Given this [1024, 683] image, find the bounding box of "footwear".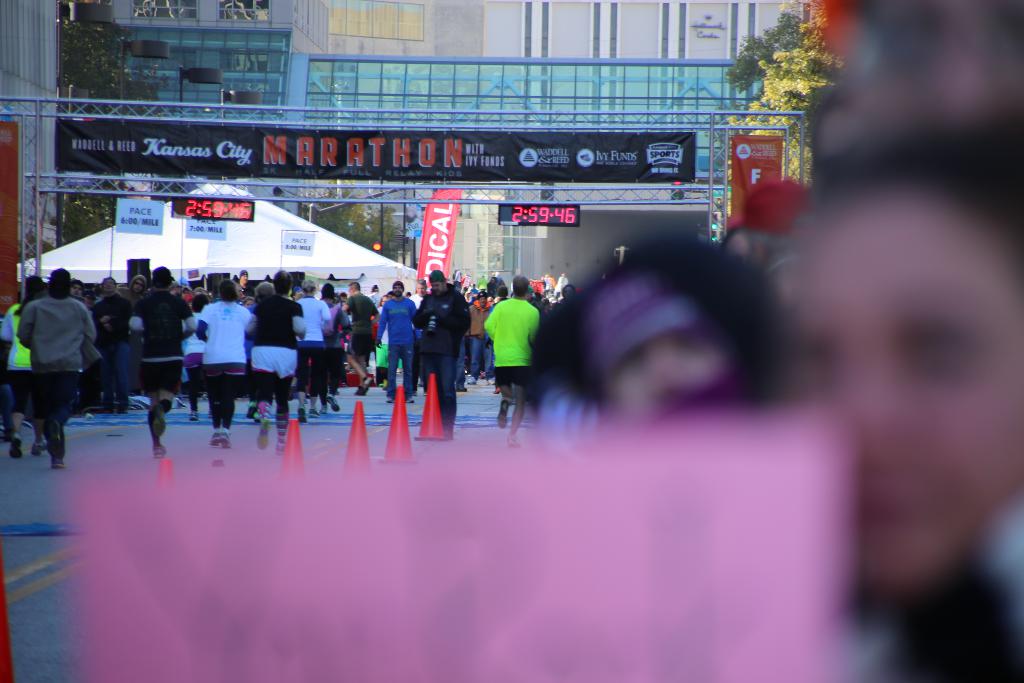
box(152, 441, 168, 460).
